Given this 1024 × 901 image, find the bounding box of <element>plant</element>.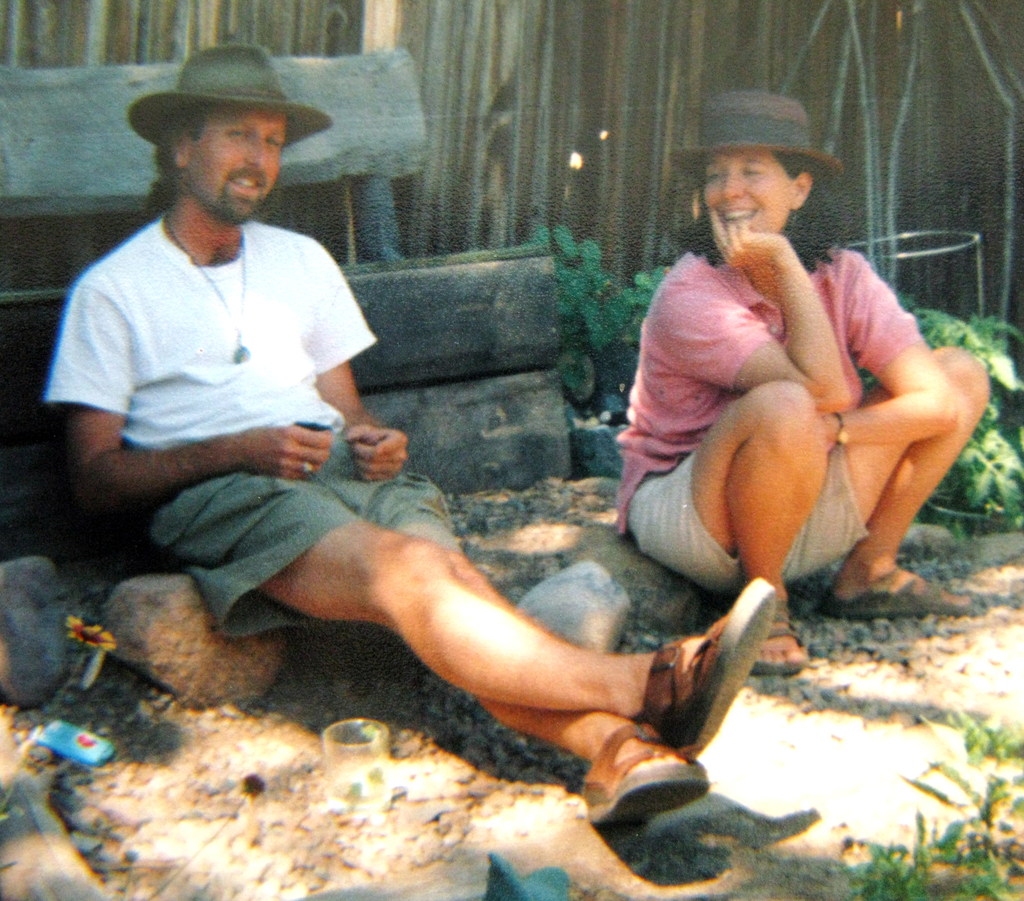
Rect(860, 283, 1023, 530).
